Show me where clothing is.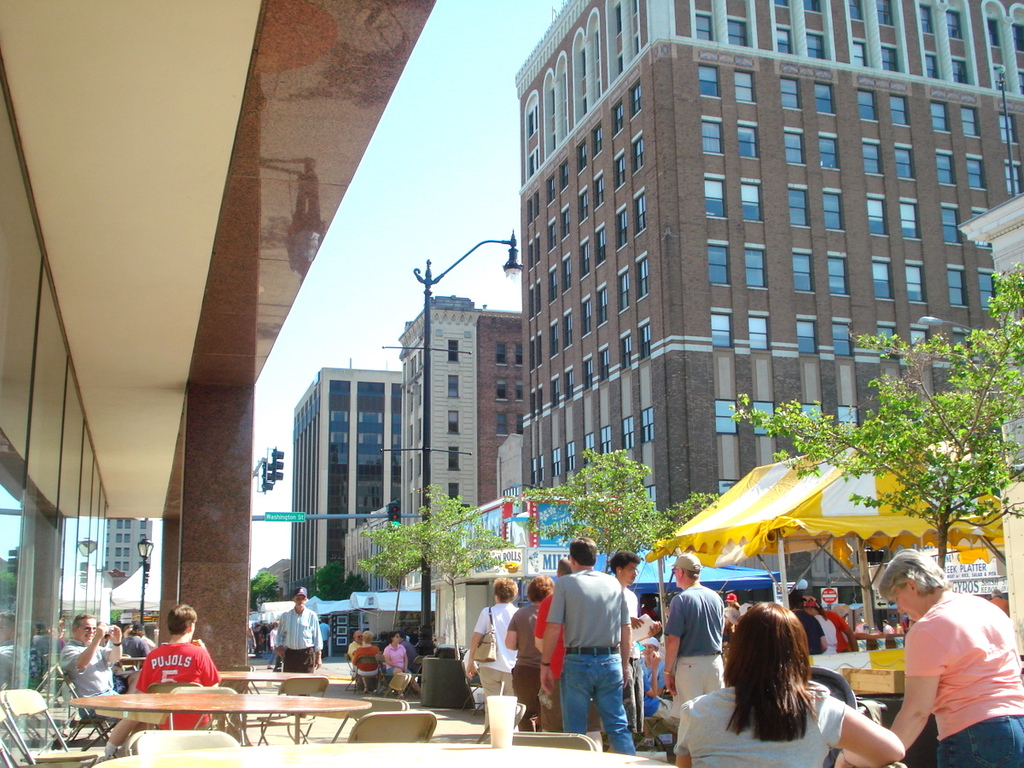
clothing is at <box>384,640,408,678</box>.
